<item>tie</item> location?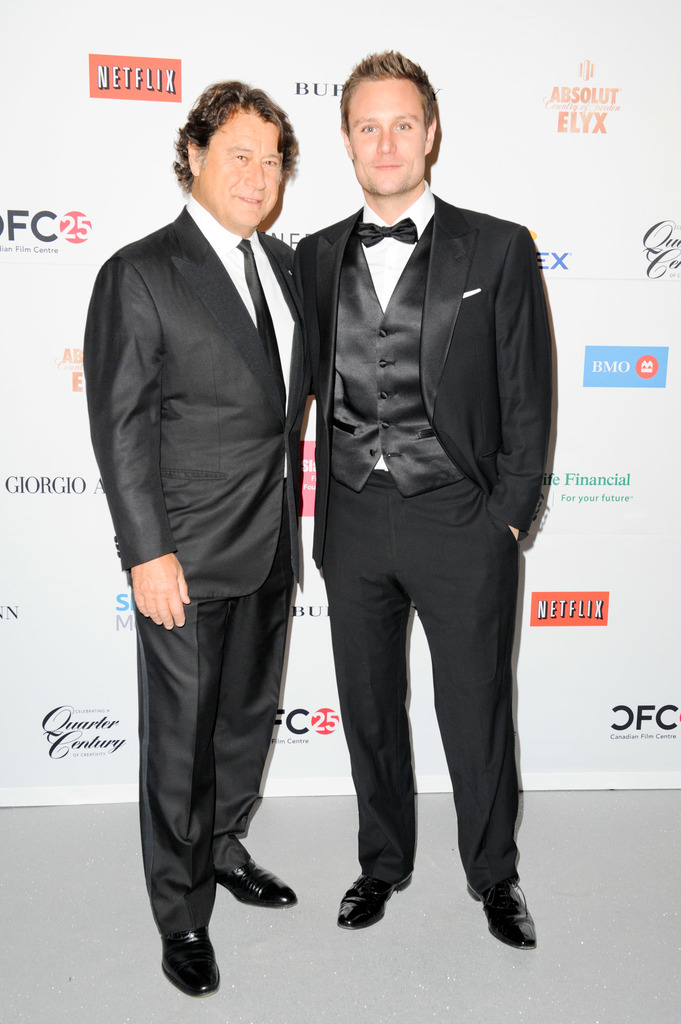
rect(236, 239, 283, 407)
